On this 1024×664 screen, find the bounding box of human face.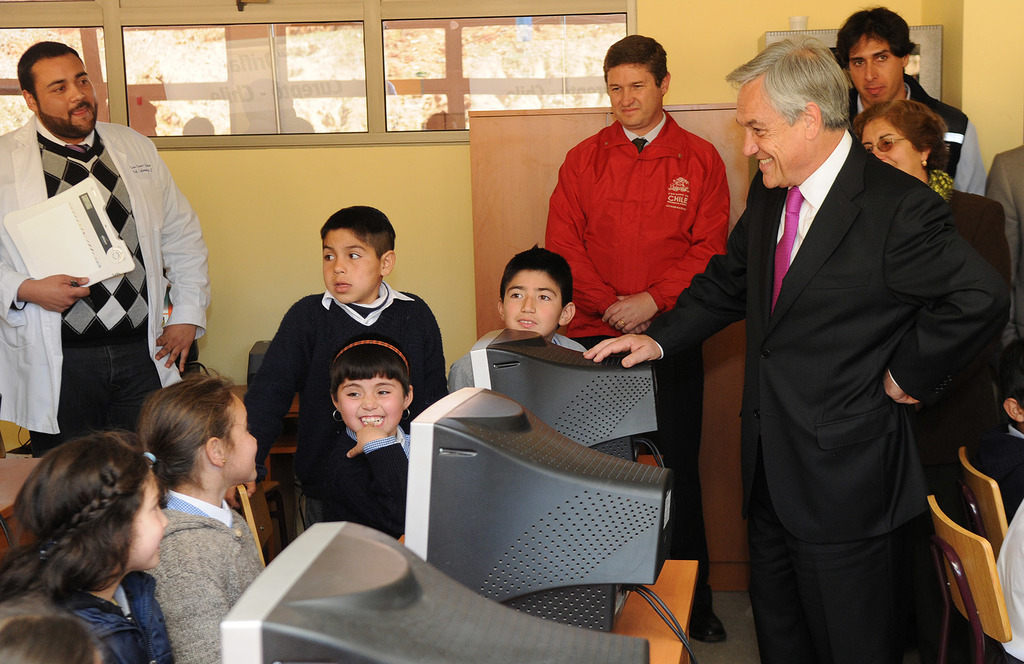
Bounding box: <box>859,114,925,180</box>.
